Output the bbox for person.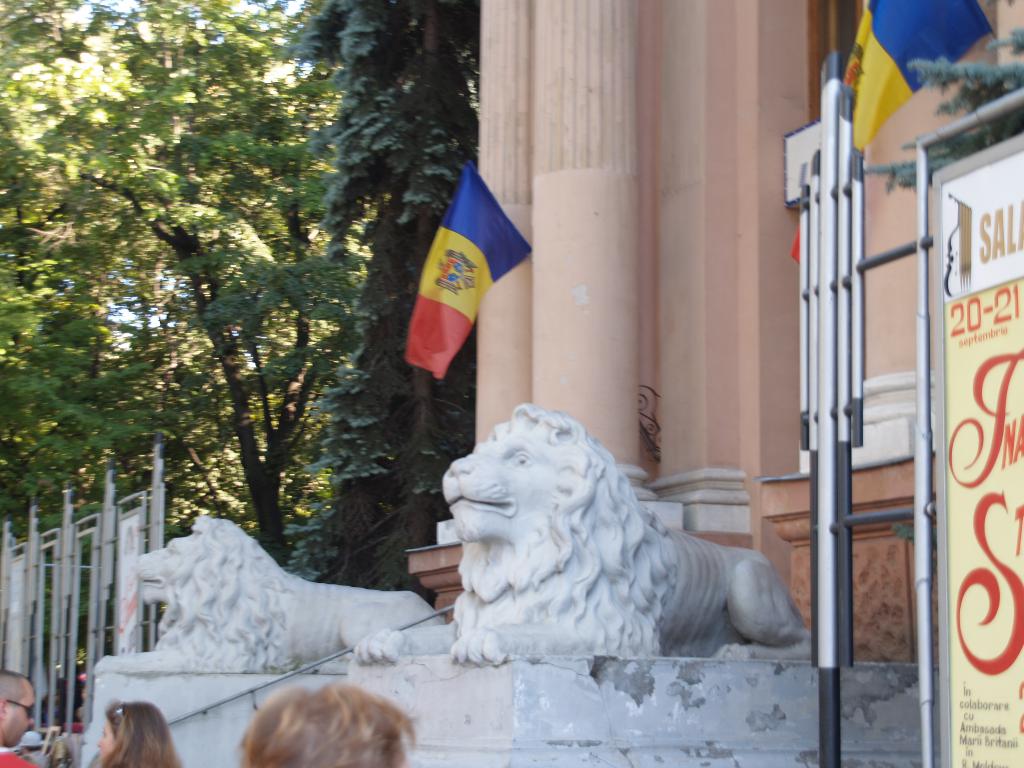
(0, 669, 56, 767).
